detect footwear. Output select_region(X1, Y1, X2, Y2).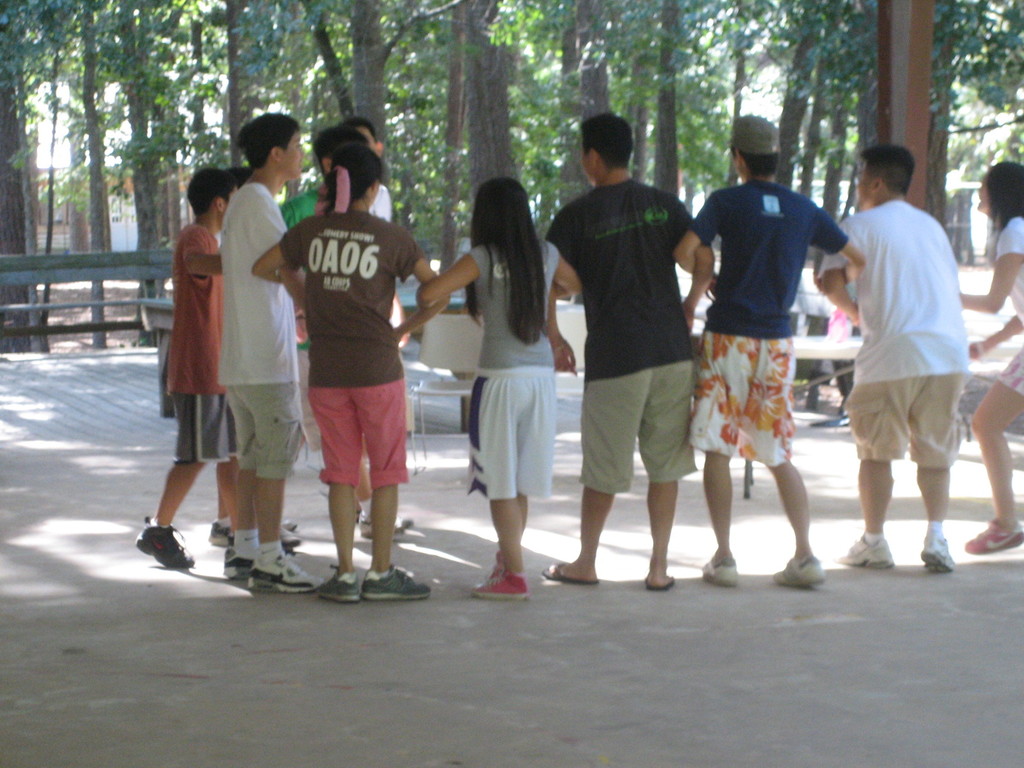
select_region(276, 519, 299, 544).
